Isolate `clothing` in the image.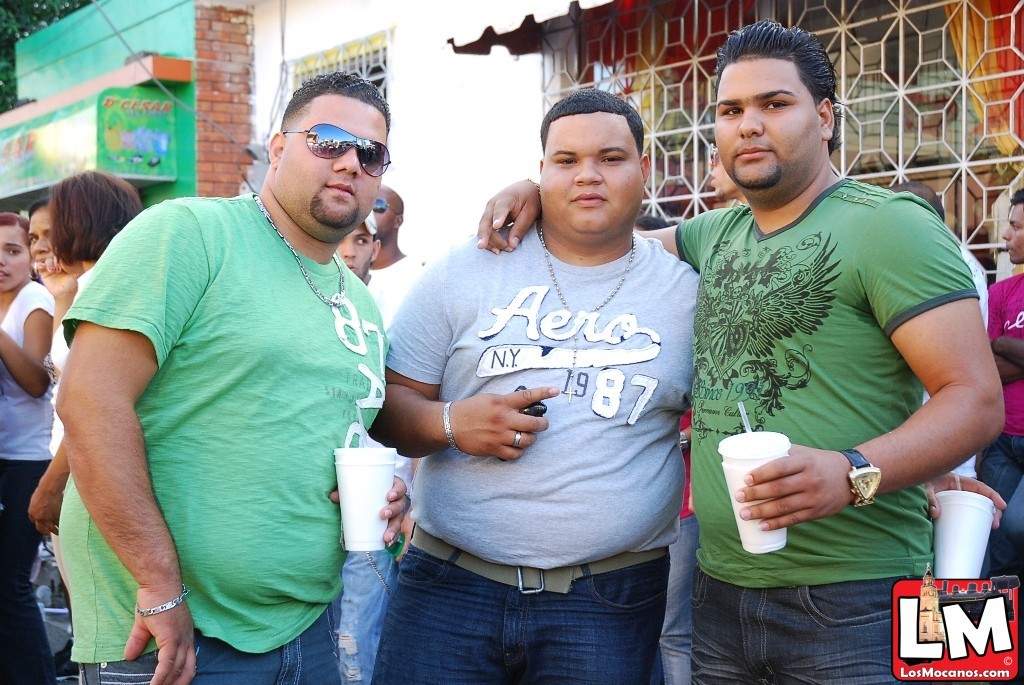
Isolated region: pyautogui.locateOnScreen(82, 117, 374, 676).
